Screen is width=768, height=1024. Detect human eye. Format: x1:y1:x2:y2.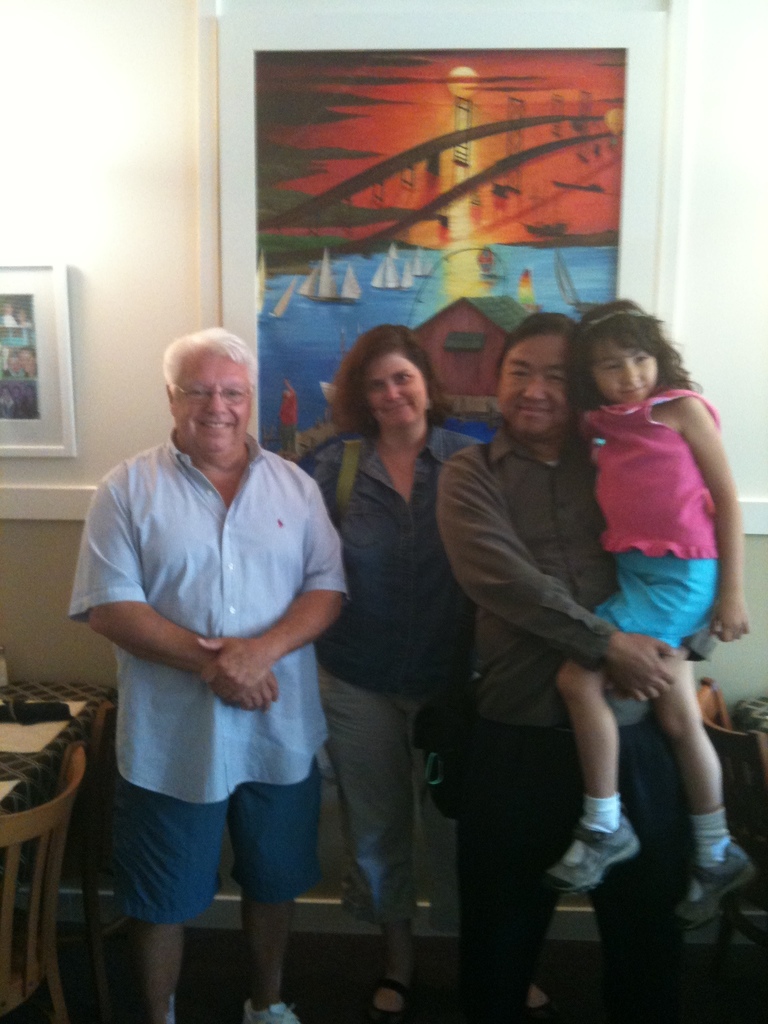
374:383:387:397.
